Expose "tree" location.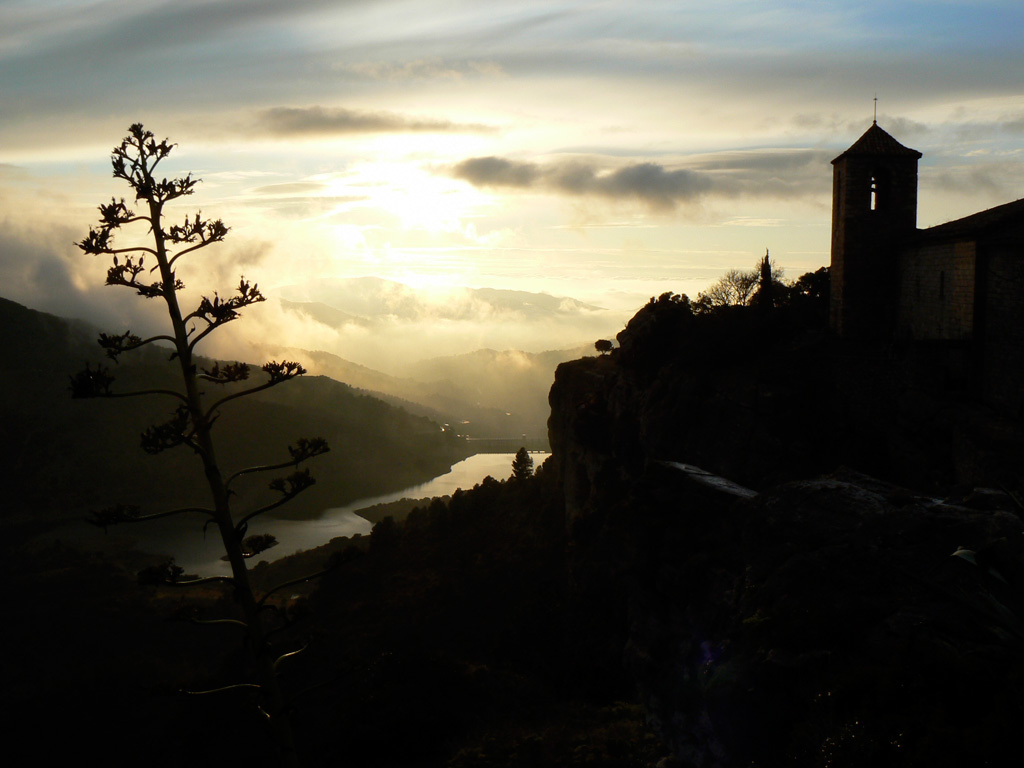
Exposed at BBox(507, 444, 533, 484).
